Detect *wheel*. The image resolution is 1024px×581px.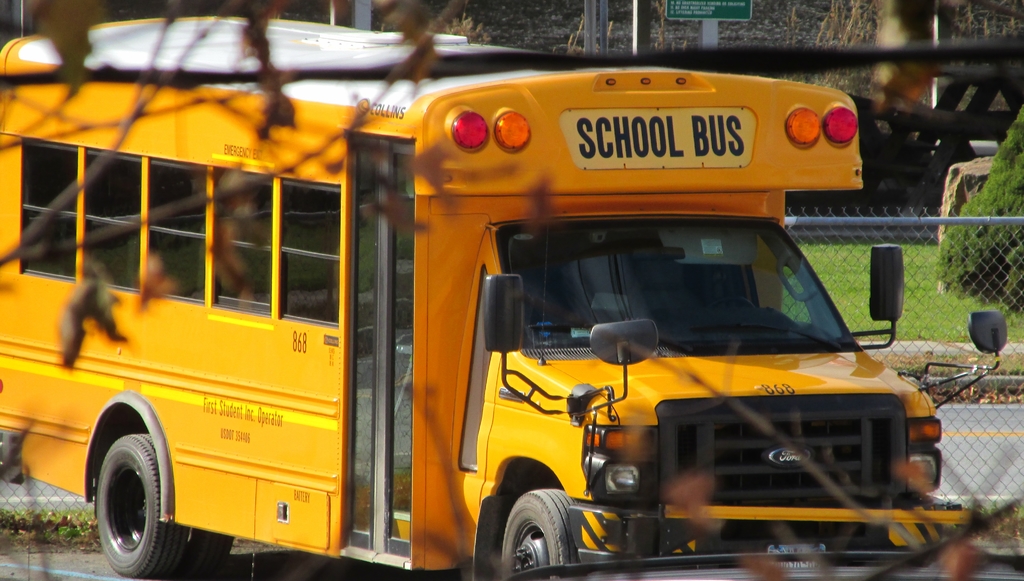
box=[707, 297, 756, 312].
